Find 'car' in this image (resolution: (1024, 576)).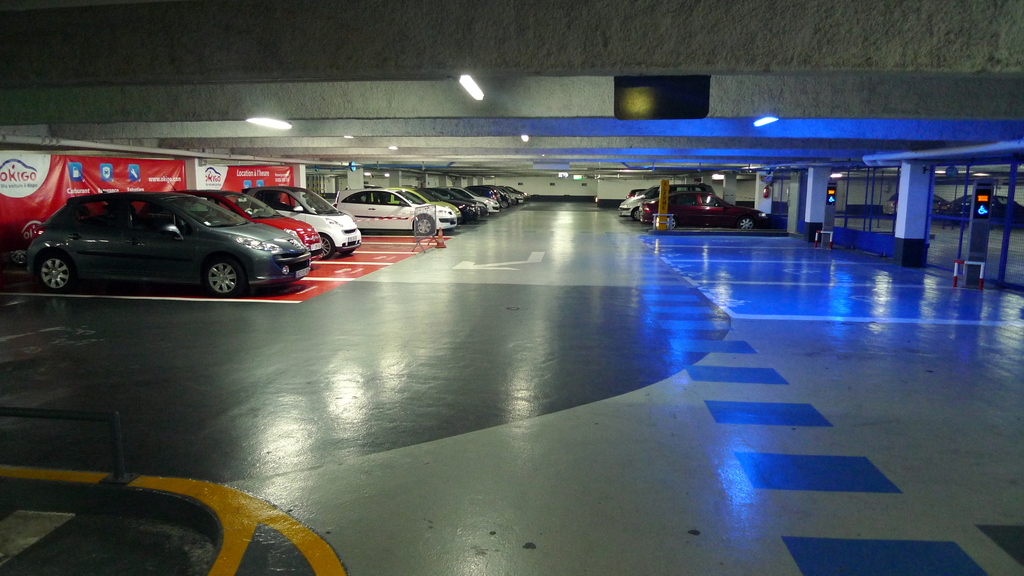
(195,187,319,257).
